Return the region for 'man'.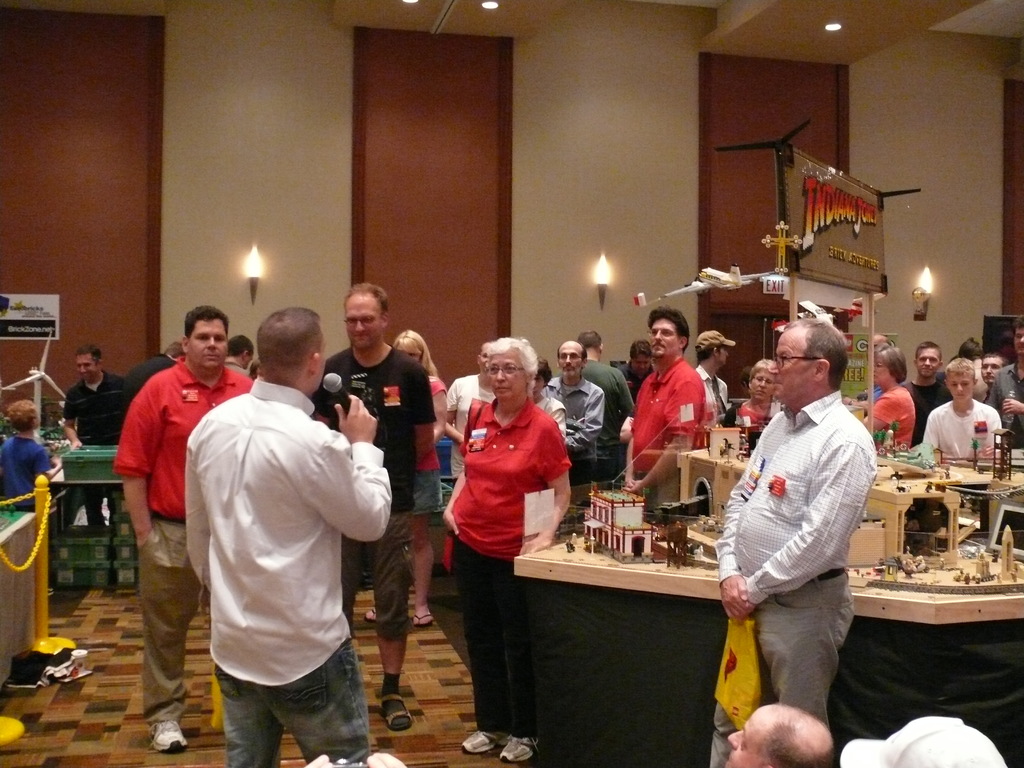
[724, 705, 835, 767].
